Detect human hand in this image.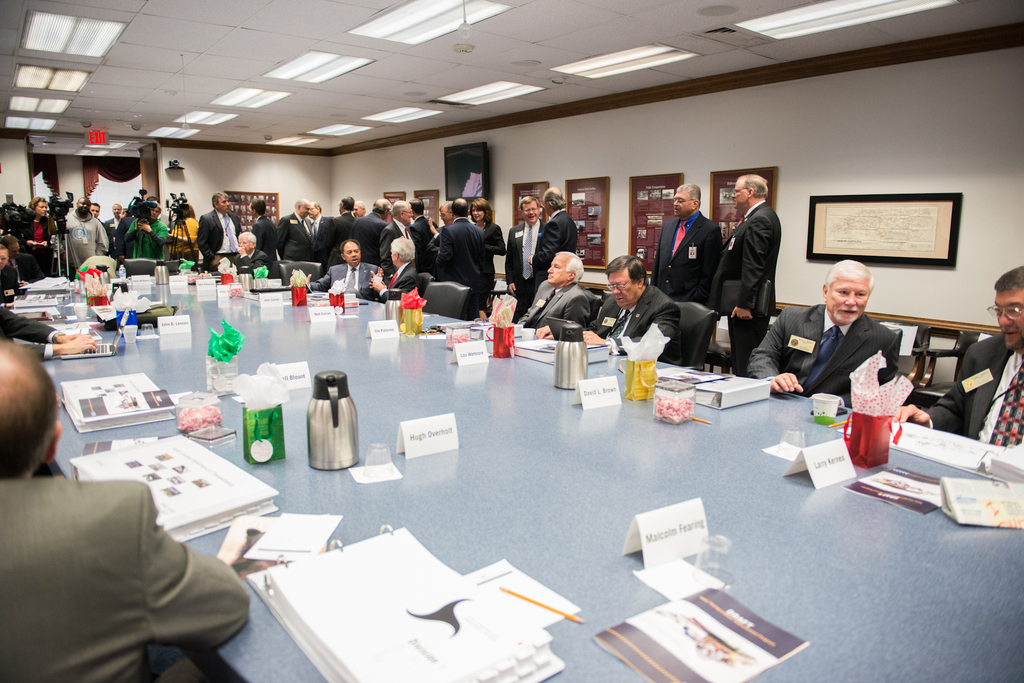
Detection: 60, 330, 85, 344.
